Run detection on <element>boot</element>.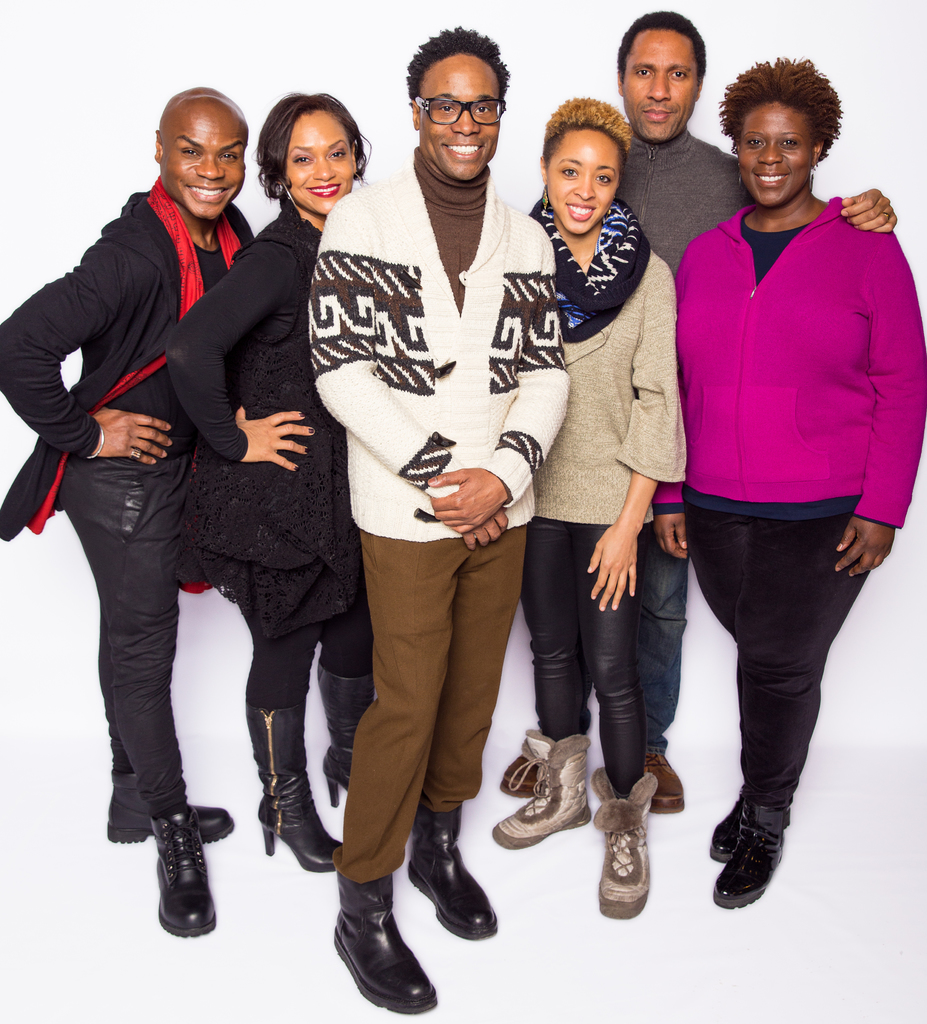
Result: detection(102, 781, 242, 840).
